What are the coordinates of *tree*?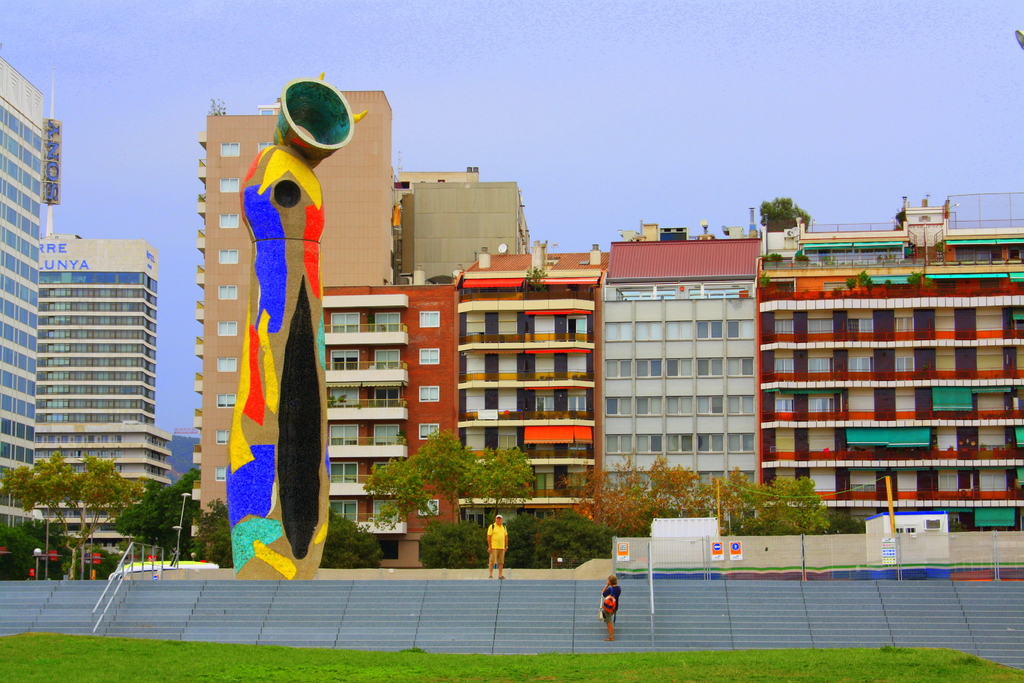
{"x1": 865, "y1": 278, "x2": 874, "y2": 295}.
